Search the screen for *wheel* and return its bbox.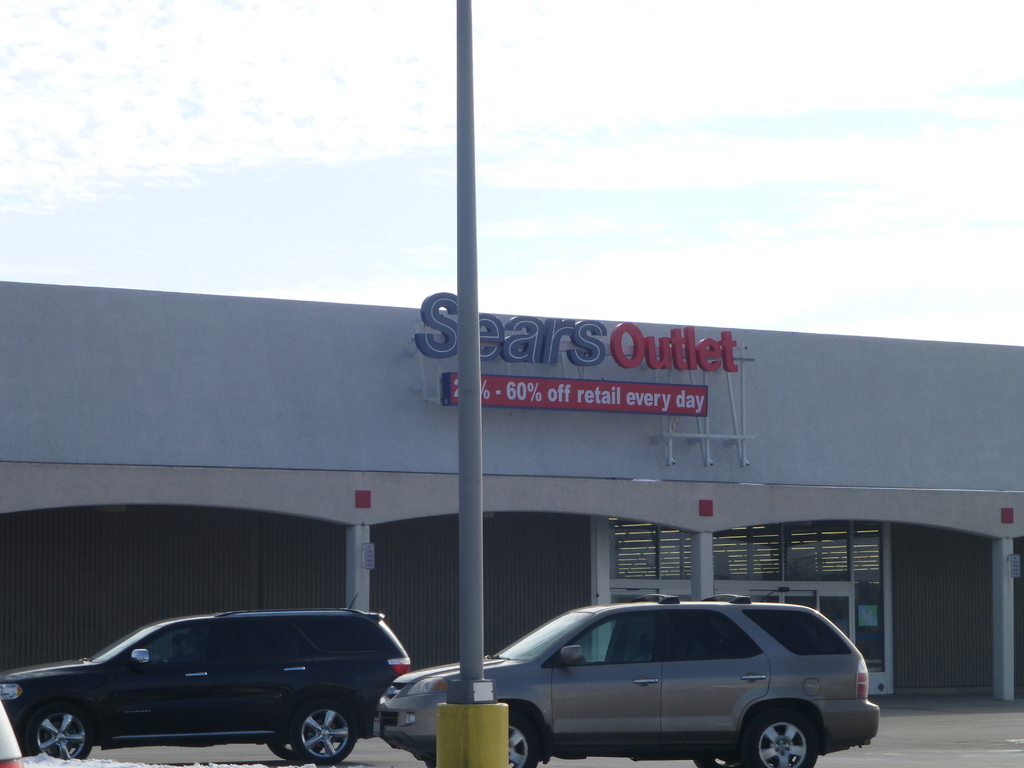
Found: [x1=22, y1=710, x2=90, y2=767].
